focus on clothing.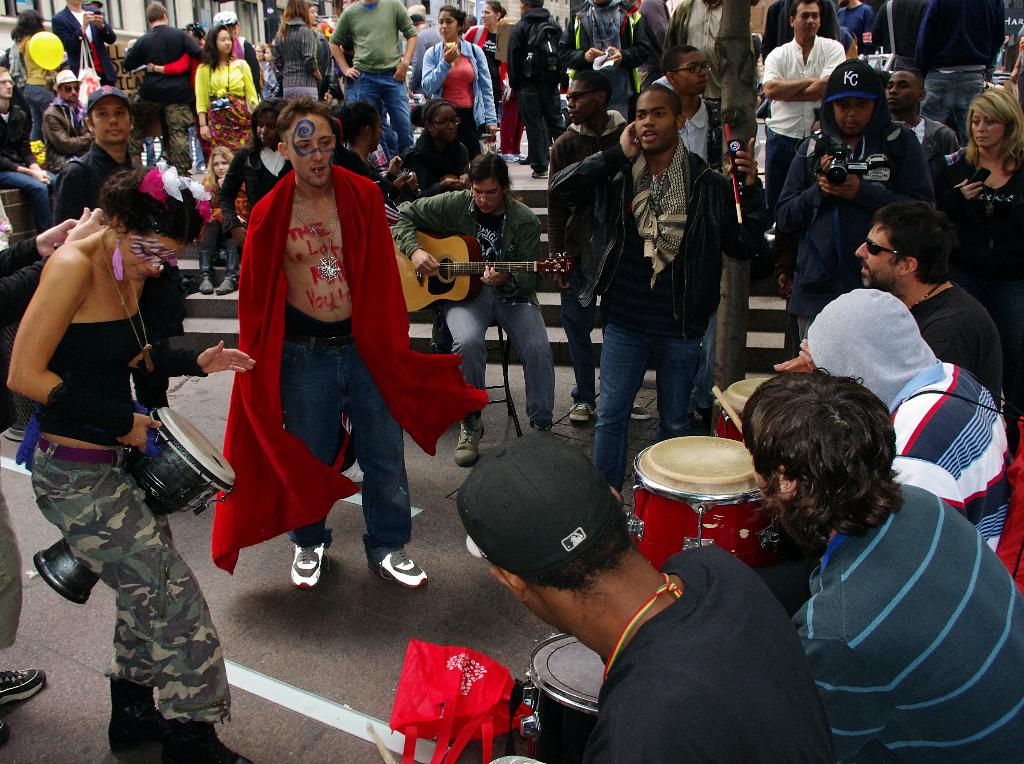
Focused at 0:41:51:99.
